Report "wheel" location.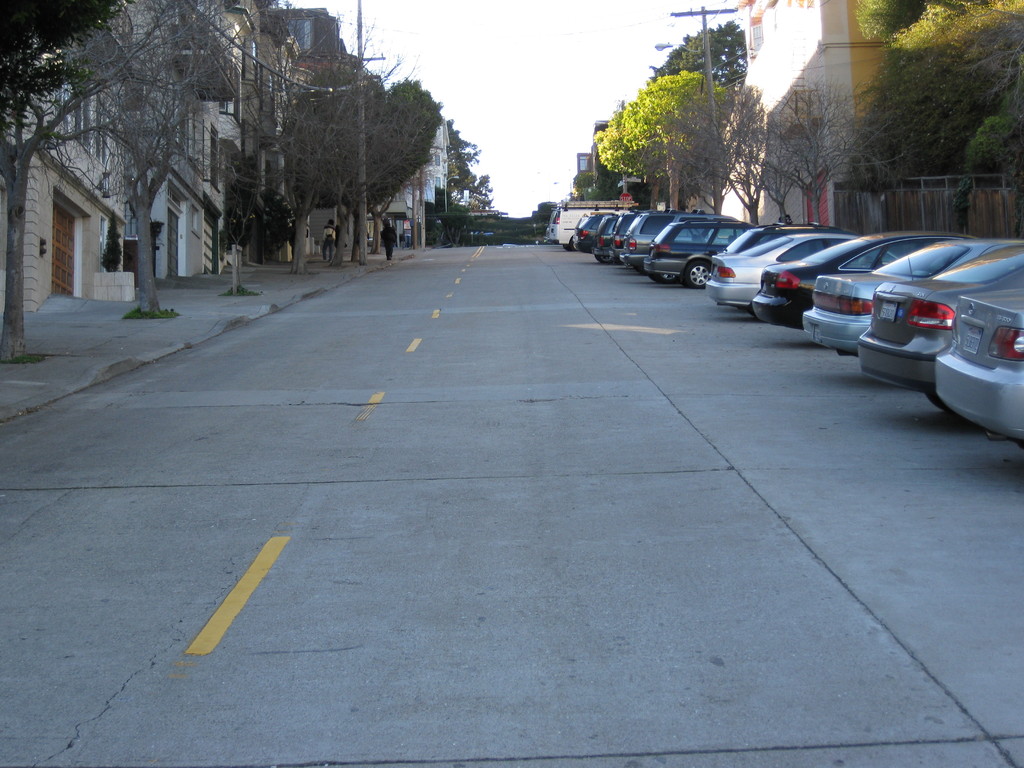
Report: (left=650, top=271, right=682, bottom=286).
